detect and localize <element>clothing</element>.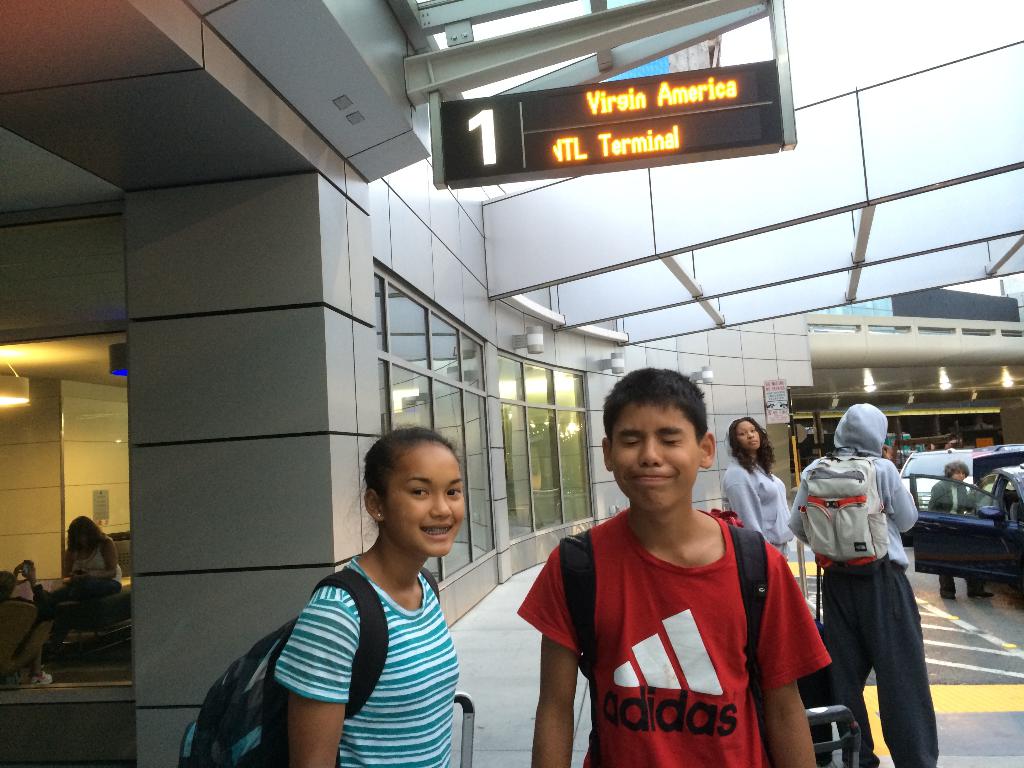
Localized at <bbox>793, 401, 940, 767</bbox>.
